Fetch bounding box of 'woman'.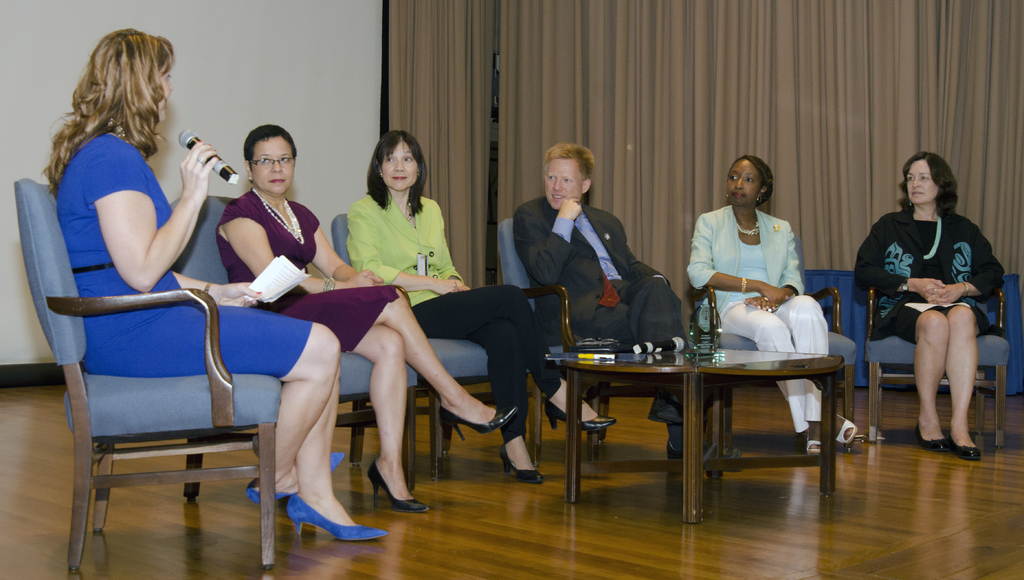
Bbox: [x1=867, y1=137, x2=999, y2=457].
